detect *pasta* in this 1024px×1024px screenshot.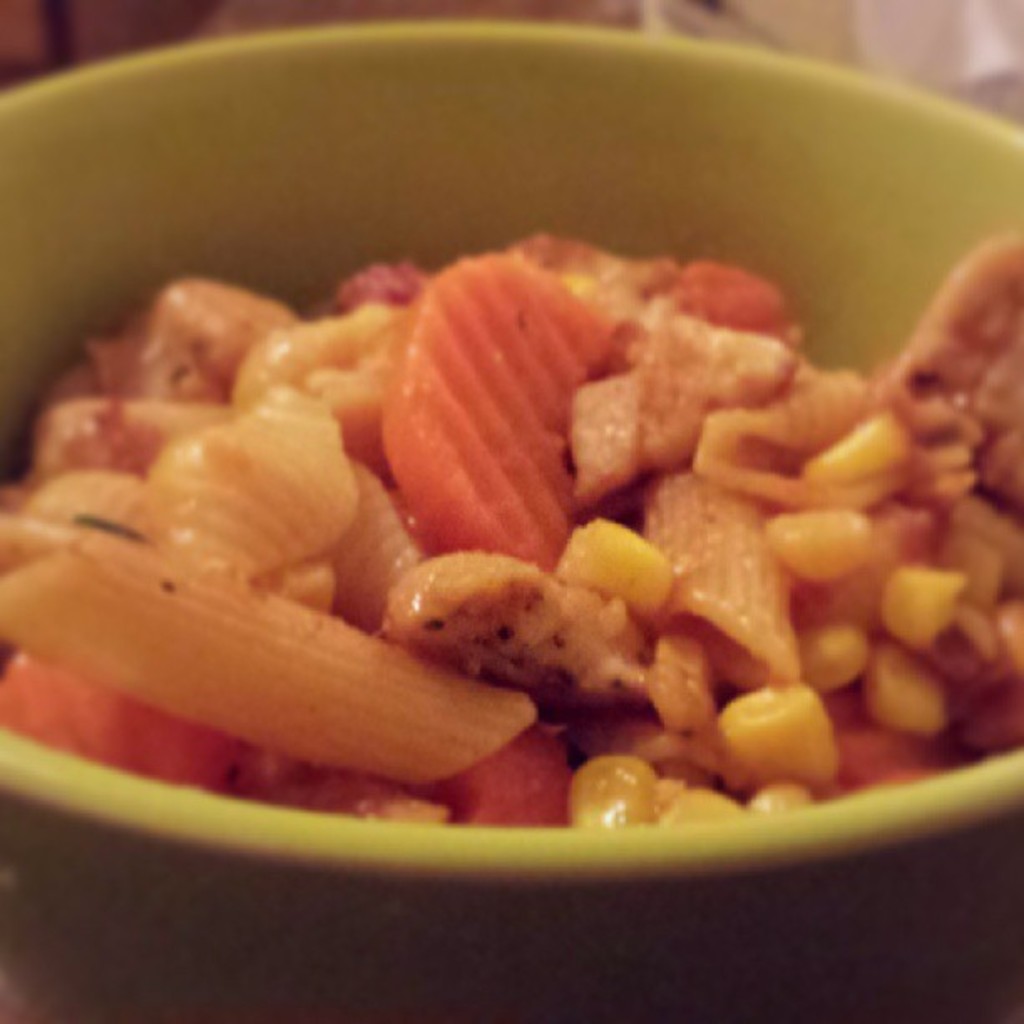
Detection: rect(32, 189, 1014, 850).
